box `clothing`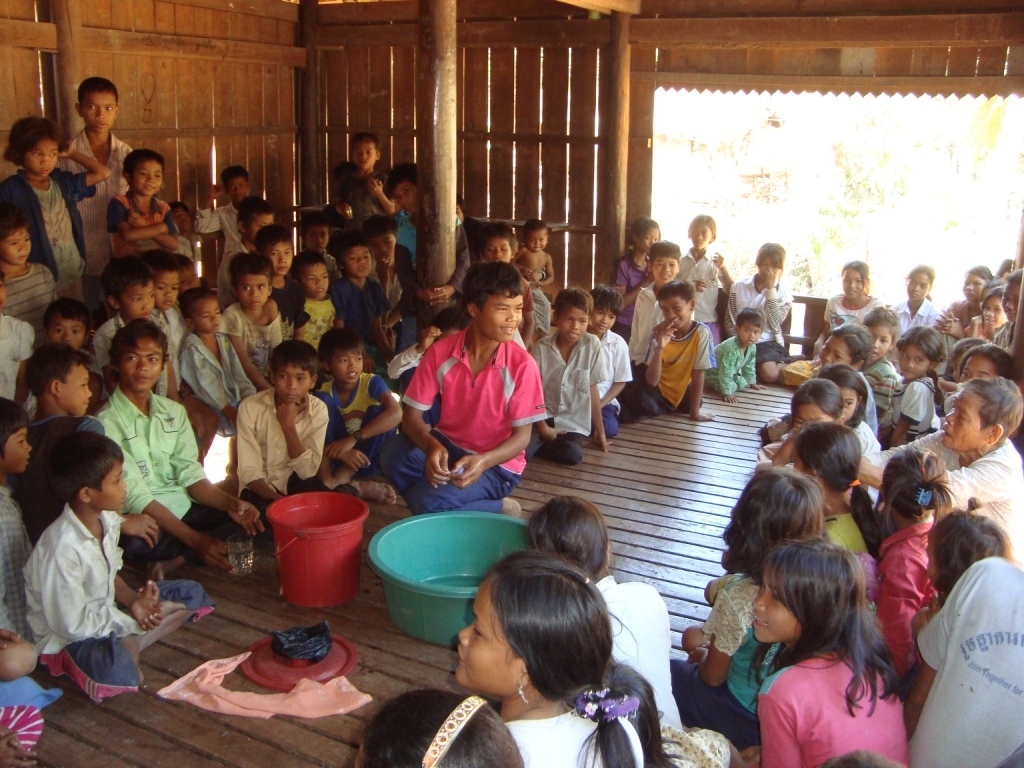
<bbox>727, 258, 794, 341</bbox>
